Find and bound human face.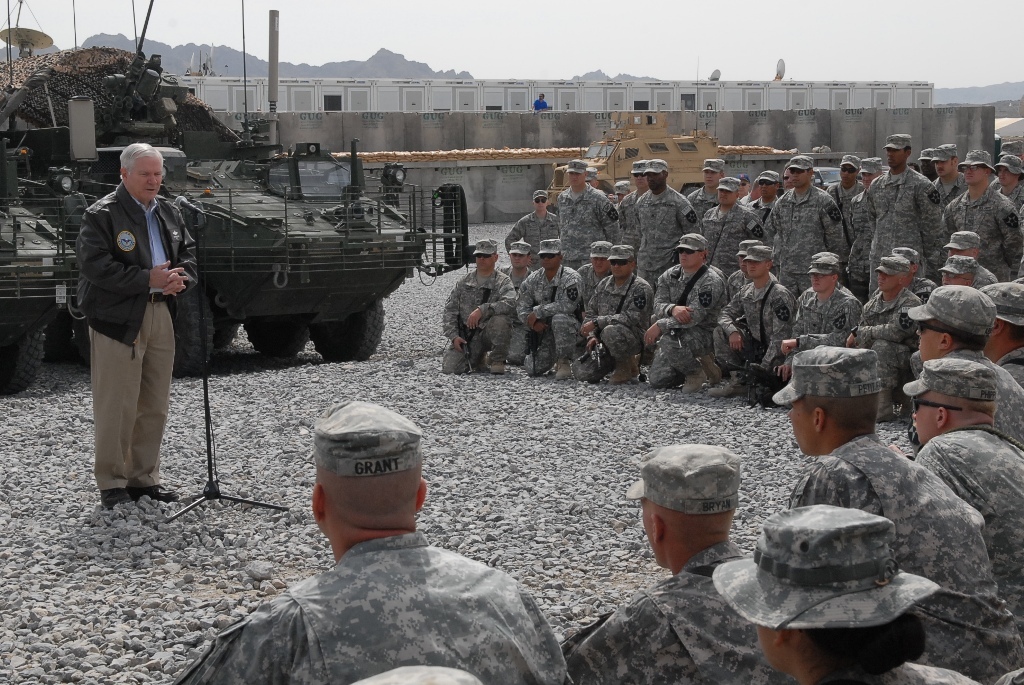
Bound: select_region(747, 260, 763, 277).
